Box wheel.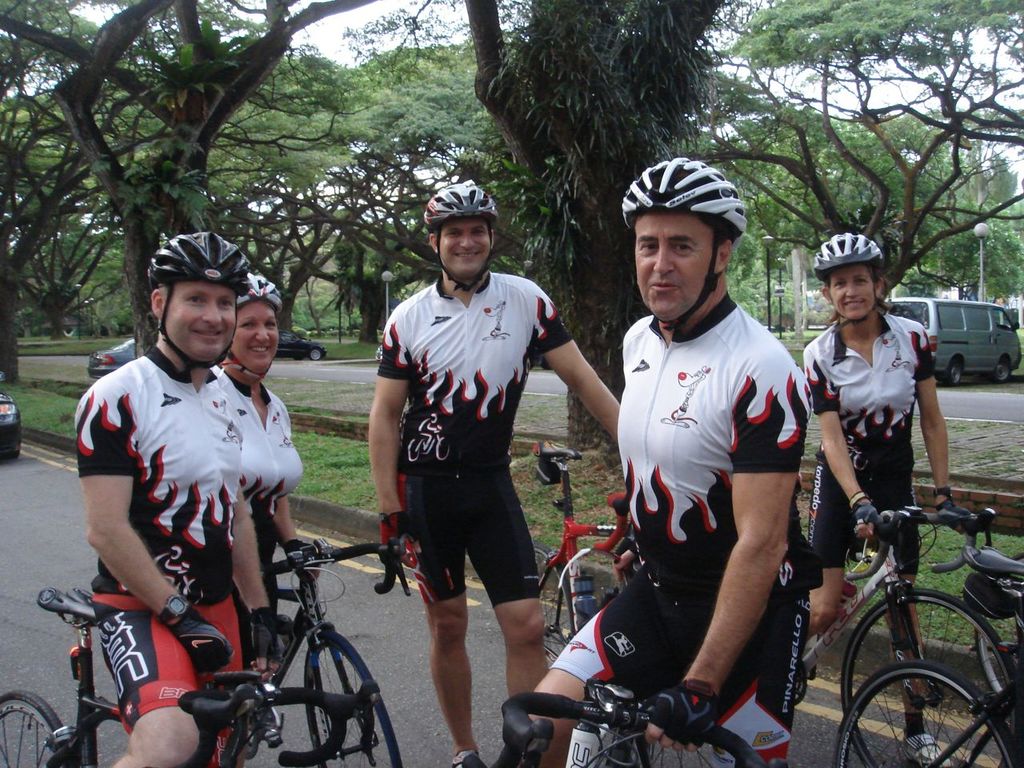
310:347:326:361.
